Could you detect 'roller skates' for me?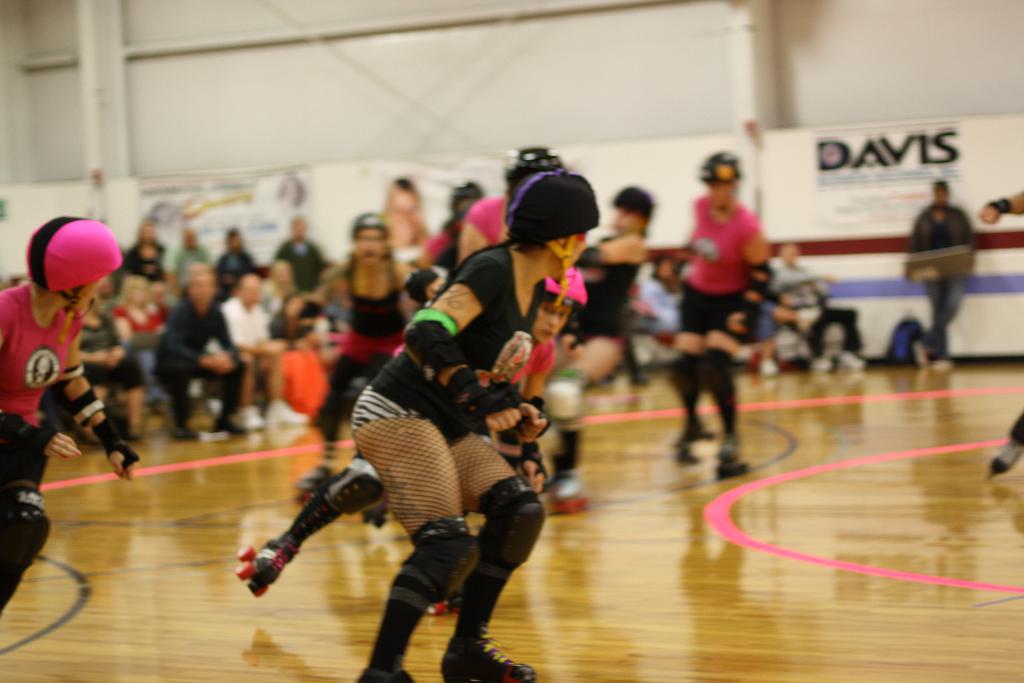
Detection result: box(359, 667, 414, 682).
